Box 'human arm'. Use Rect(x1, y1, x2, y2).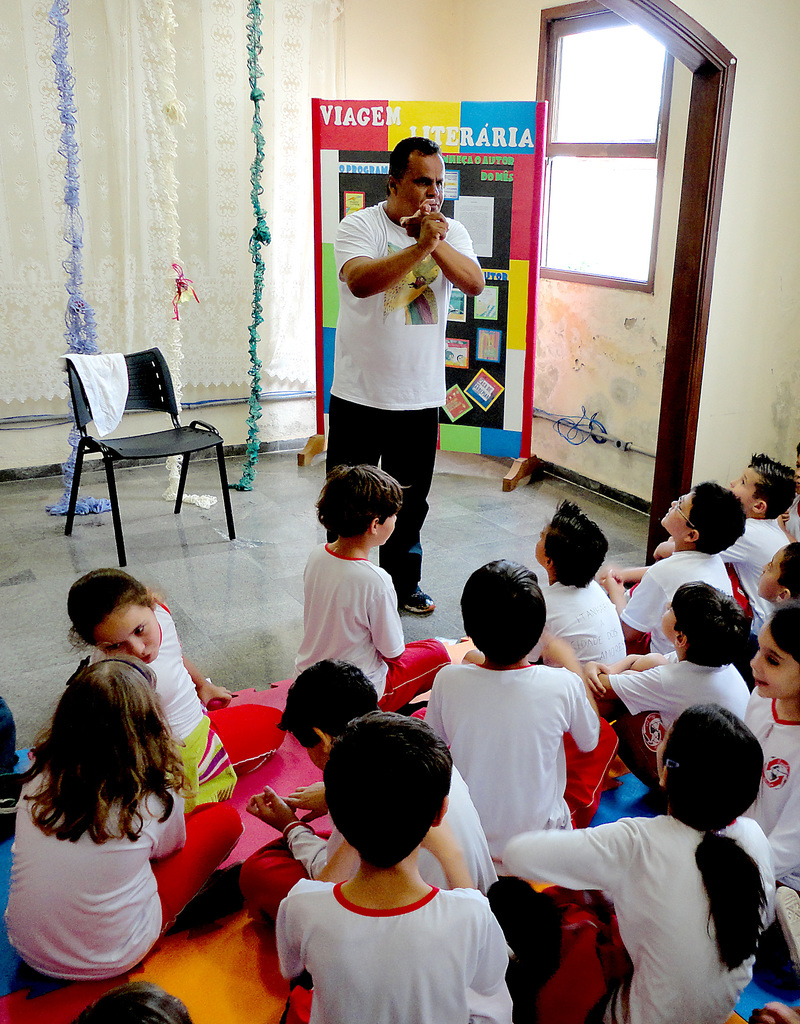
Rect(371, 564, 417, 666).
